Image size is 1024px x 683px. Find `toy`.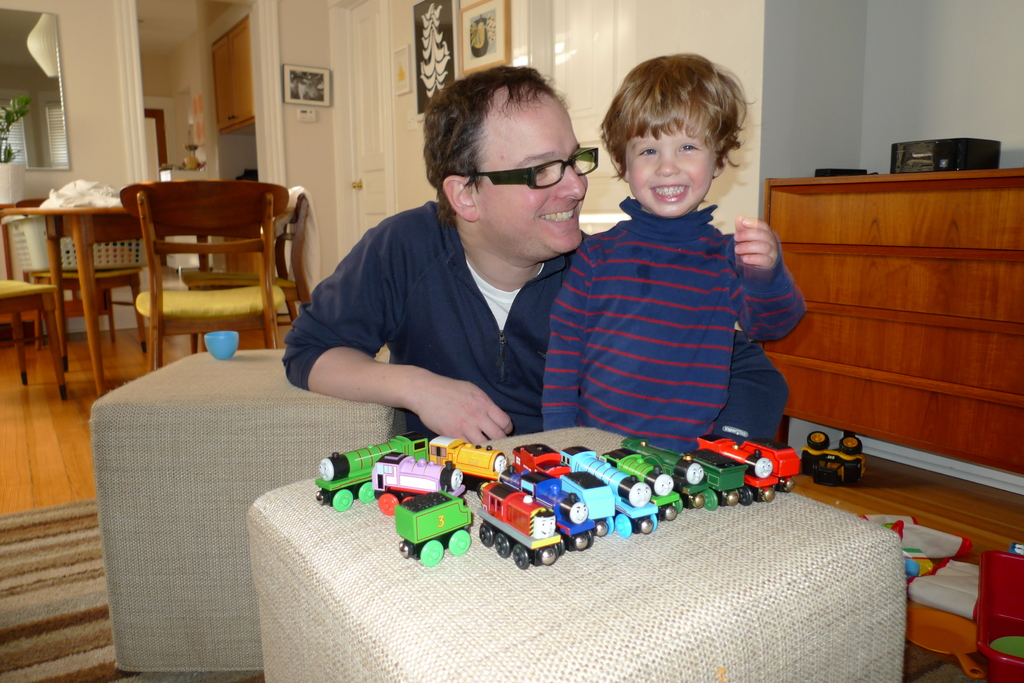
BBox(314, 428, 429, 511).
